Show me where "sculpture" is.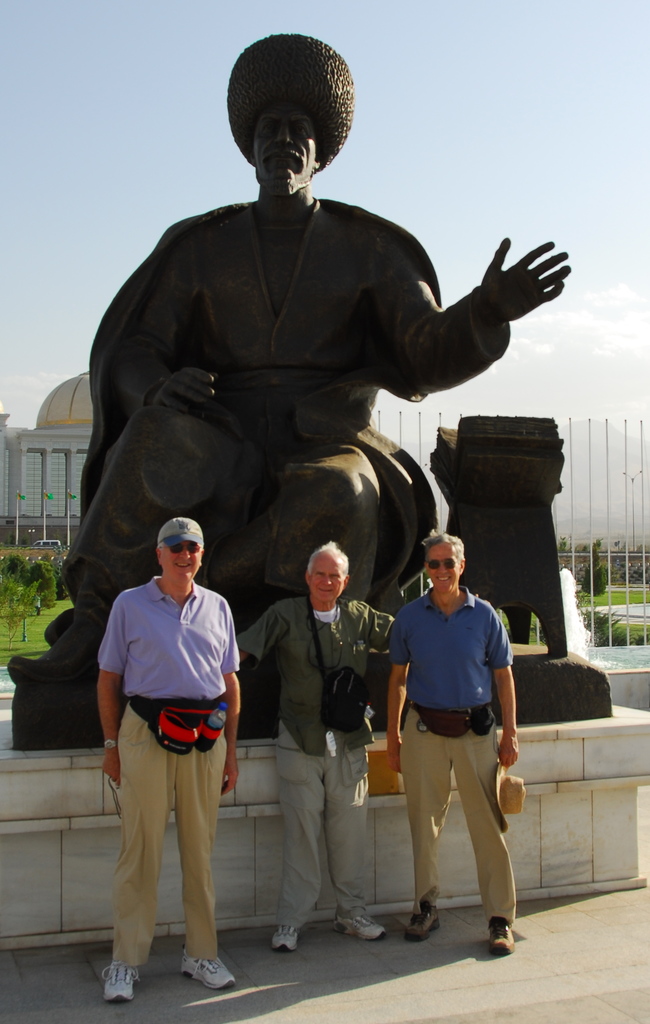
"sculpture" is at 77, 38, 476, 645.
